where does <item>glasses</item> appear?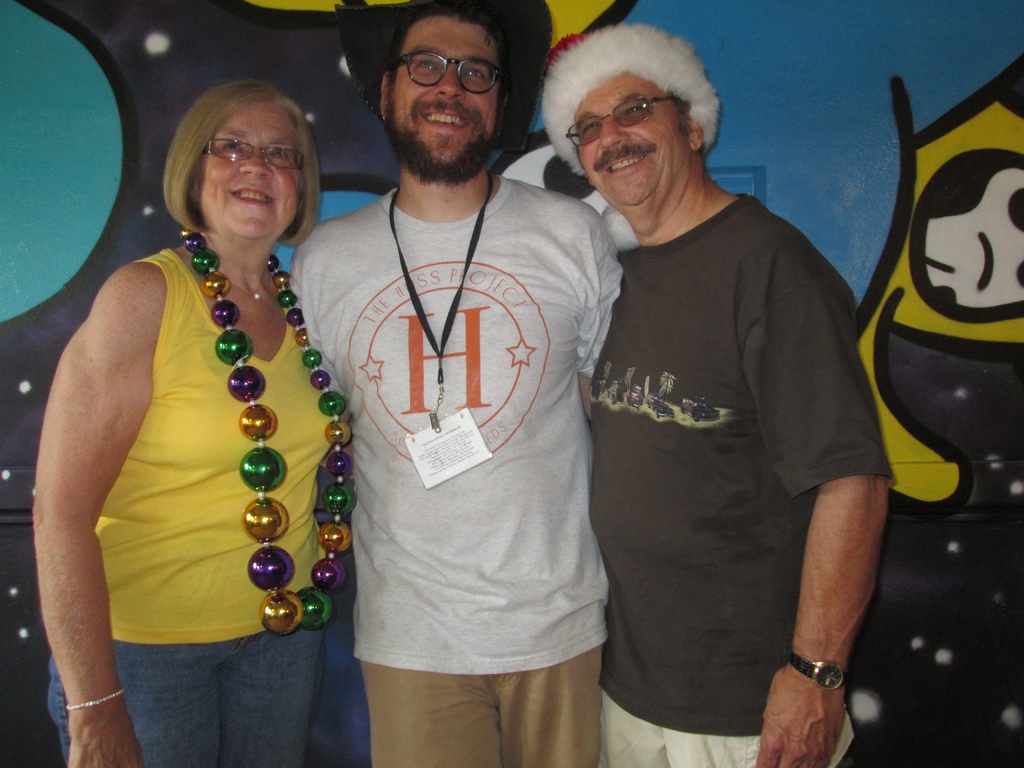
Appears at region(204, 139, 306, 170).
